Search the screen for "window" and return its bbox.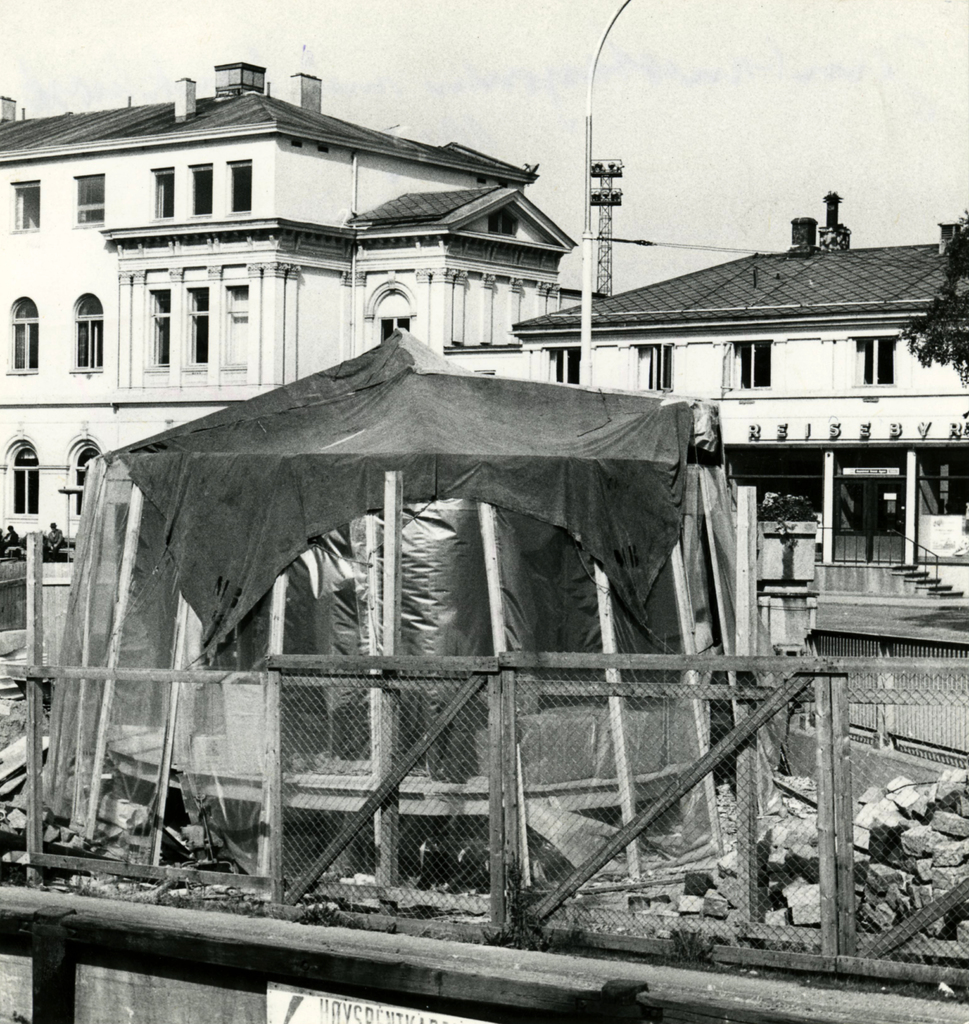
Found: <bbox>220, 287, 248, 362</bbox>.
